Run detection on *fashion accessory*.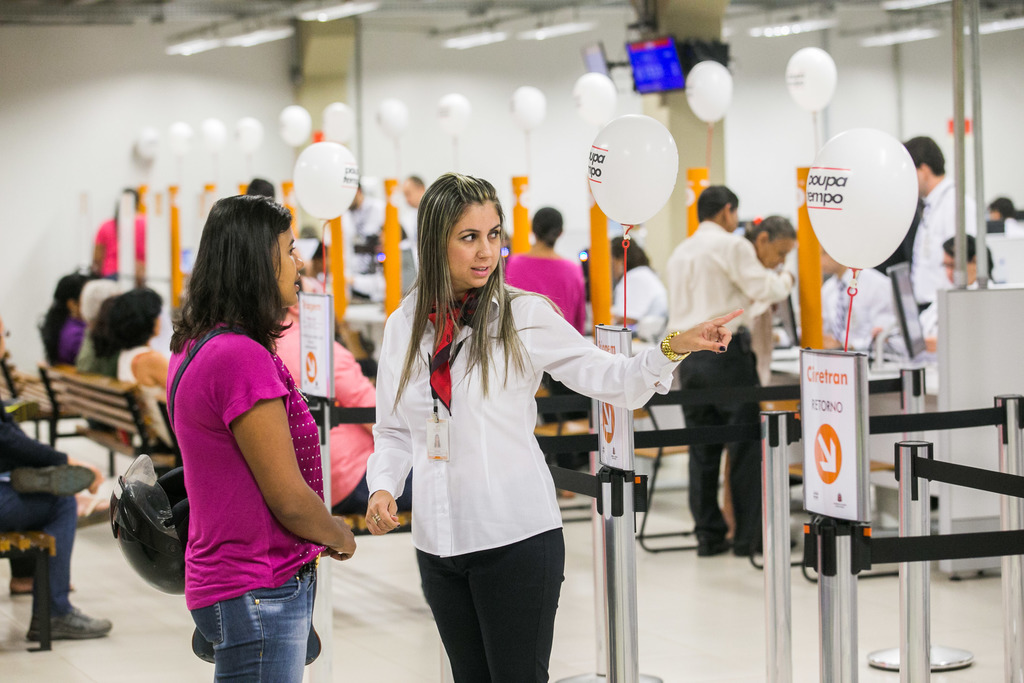
Result: rect(660, 330, 691, 363).
